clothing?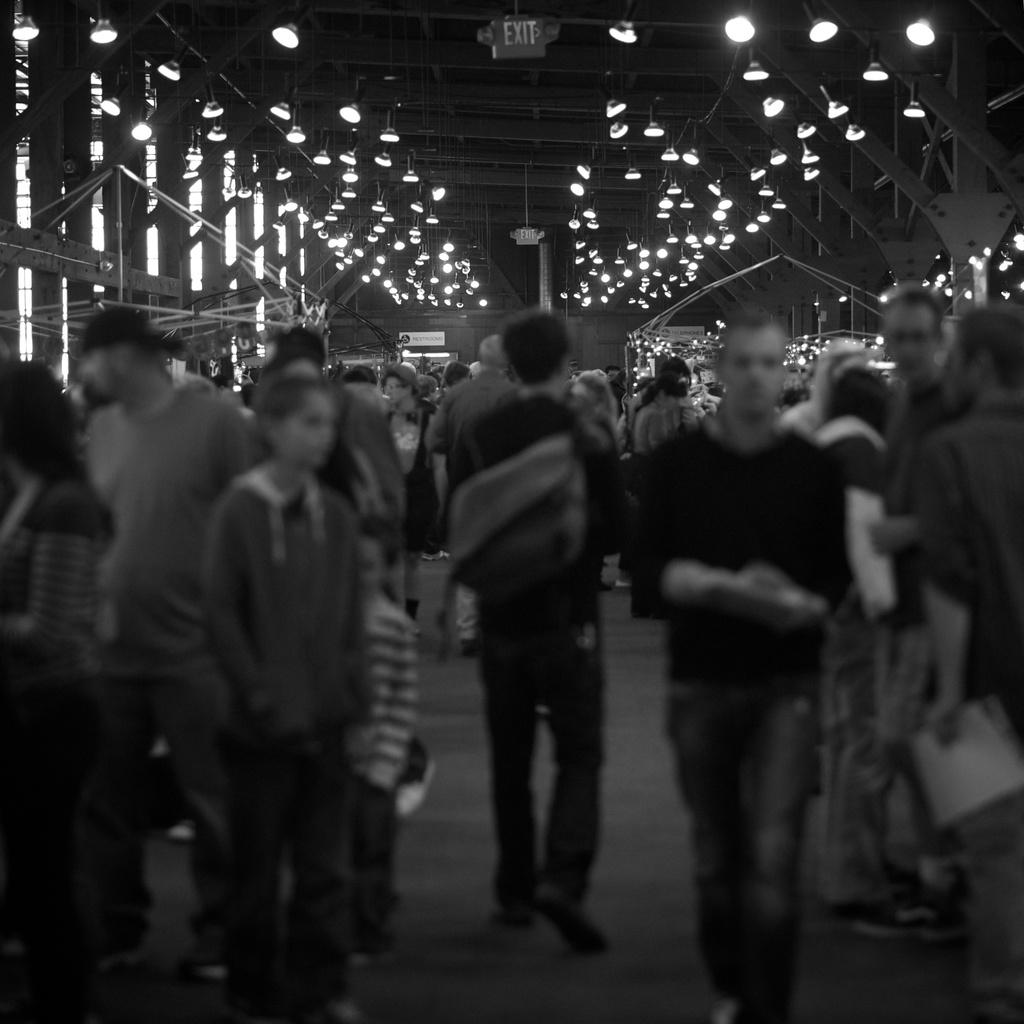
[left=85, top=381, right=253, bottom=949]
